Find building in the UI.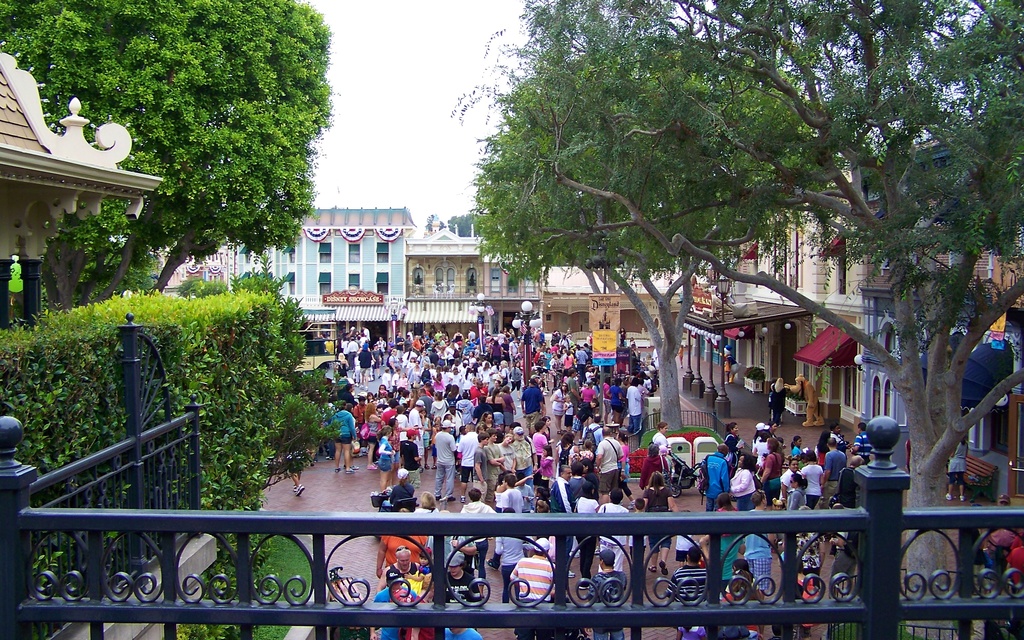
UI element at bbox=(0, 65, 152, 328).
